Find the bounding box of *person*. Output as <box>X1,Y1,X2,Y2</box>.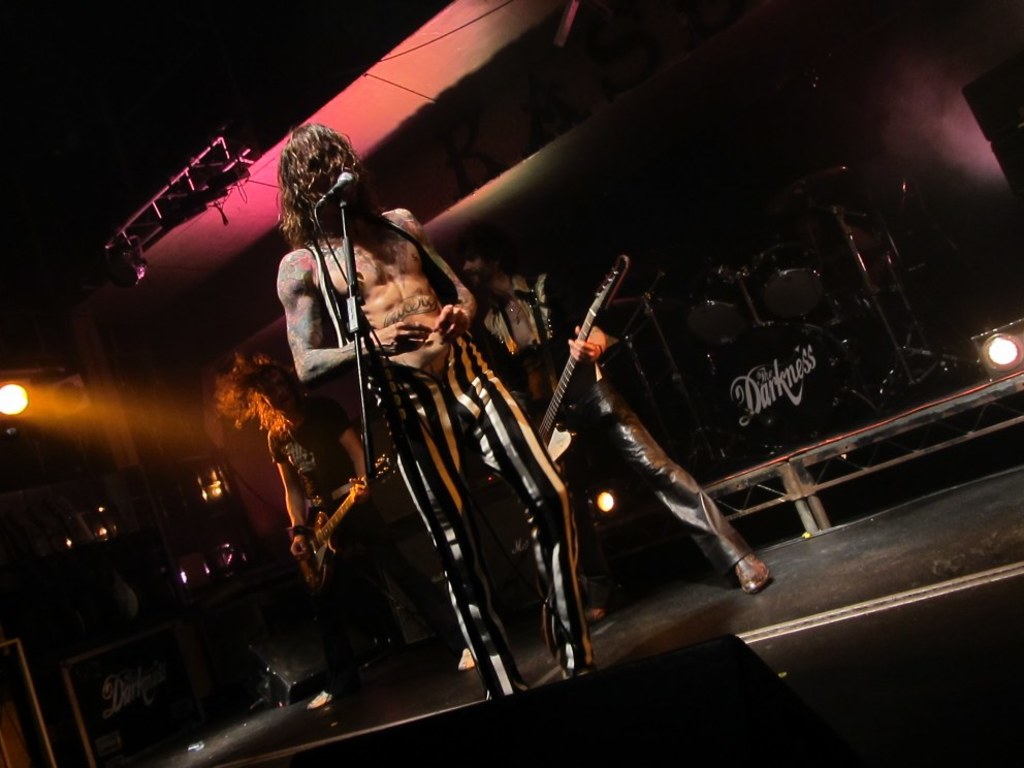
<box>210,347,492,716</box>.
